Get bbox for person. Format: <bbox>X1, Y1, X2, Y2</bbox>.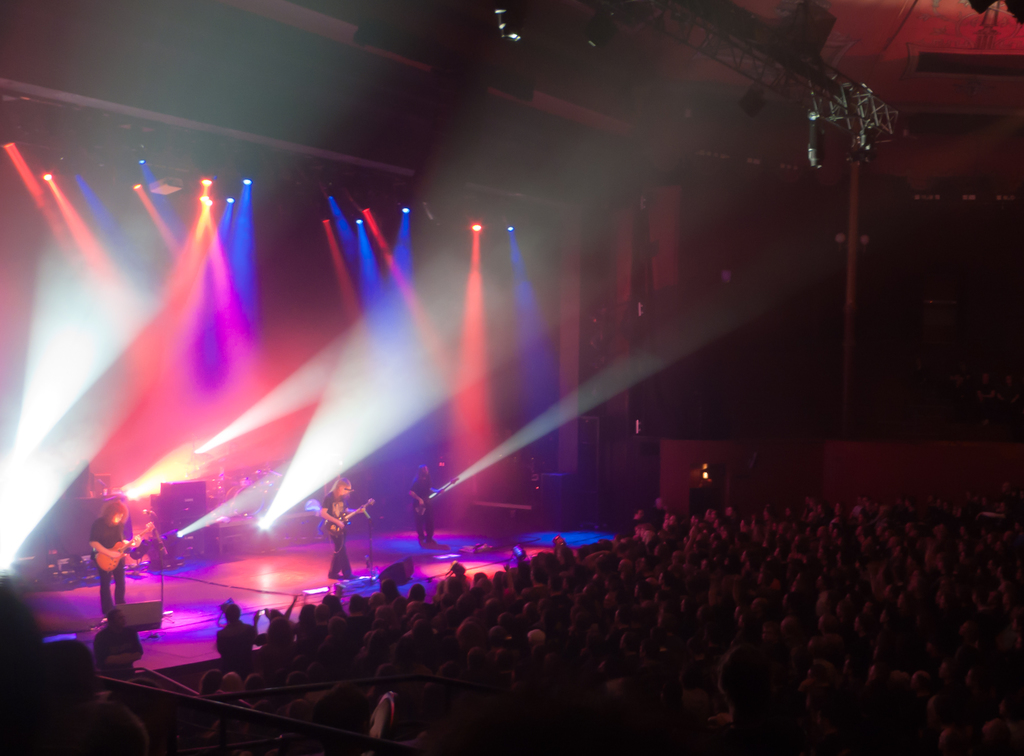
<bbox>408, 466, 438, 537</bbox>.
